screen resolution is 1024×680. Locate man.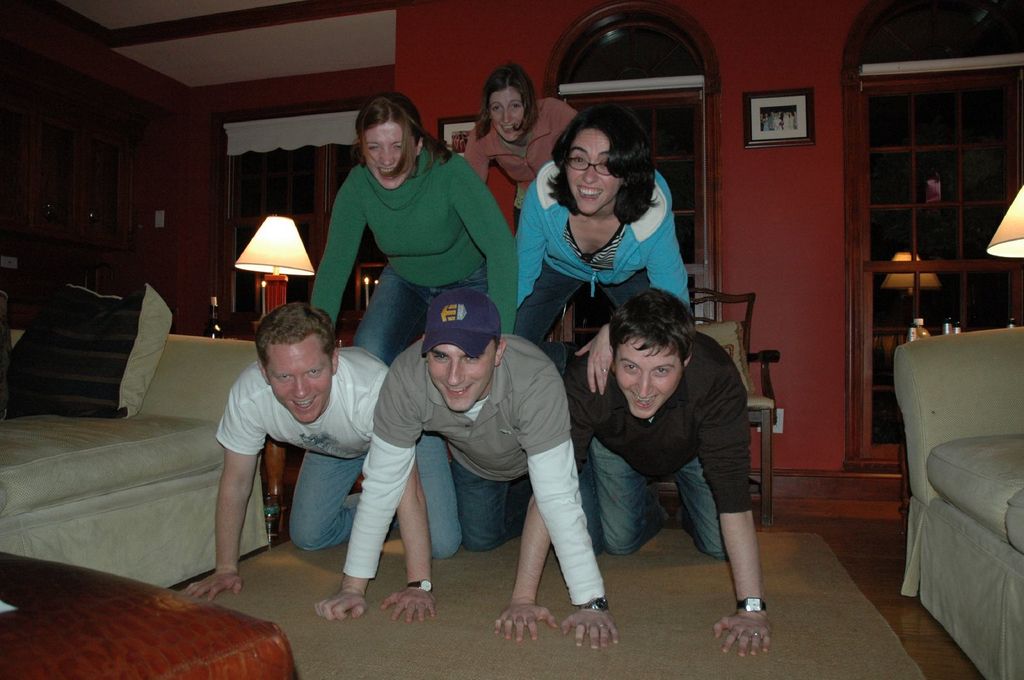
detection(355, 284, 616, 631).
